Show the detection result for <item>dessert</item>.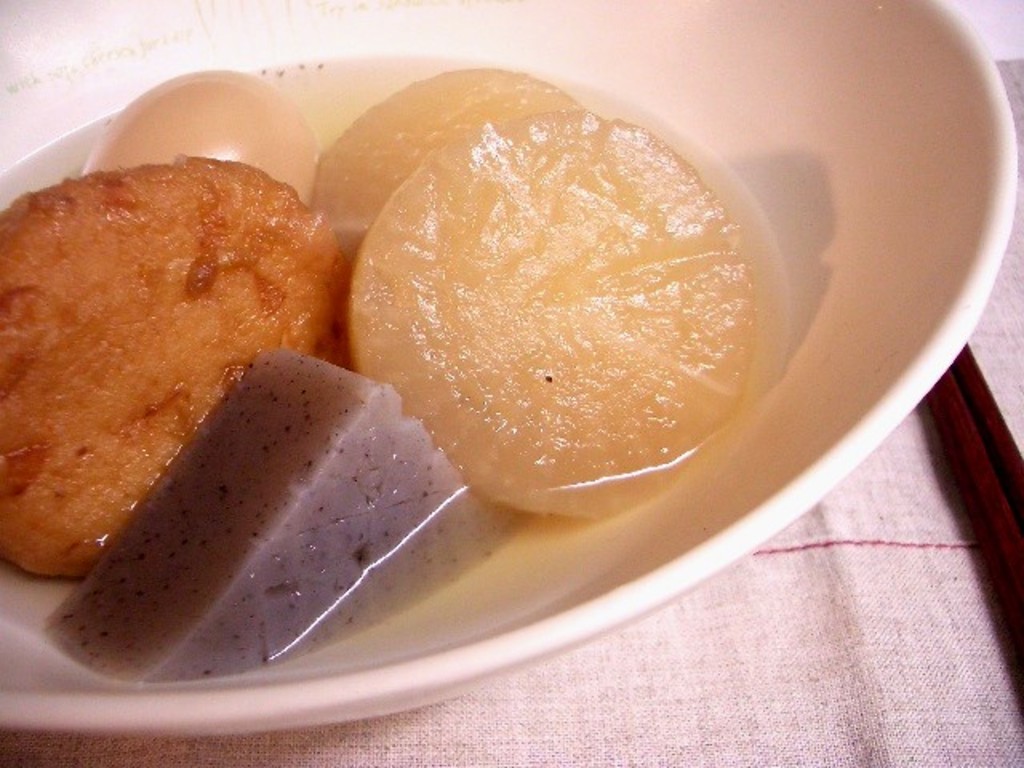
rect(16, 155, 331, 621).
